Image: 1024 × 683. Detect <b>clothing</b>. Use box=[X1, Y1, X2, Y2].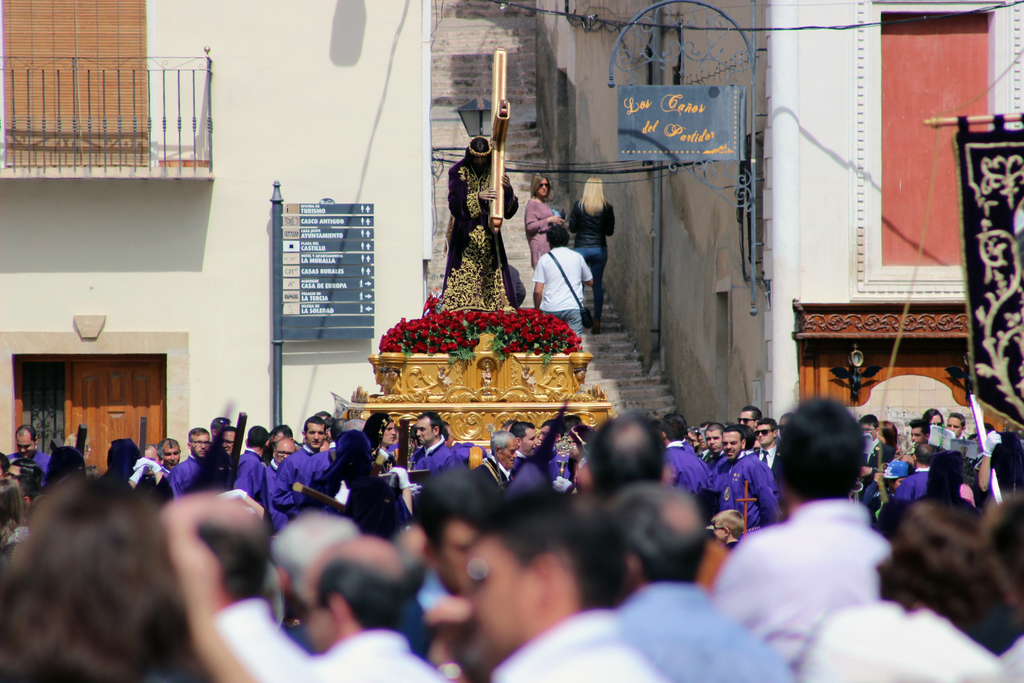
box=[522, 194, 561, 262].
